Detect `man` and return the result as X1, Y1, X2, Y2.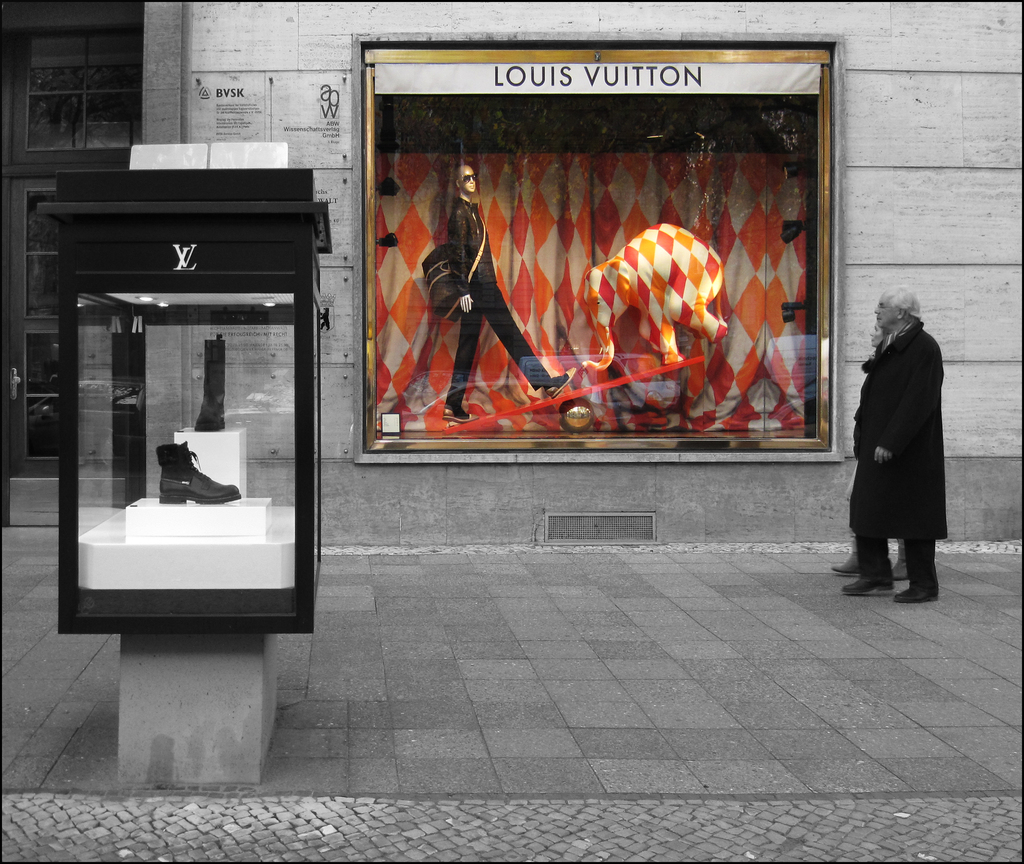
439, 165, 578, 423.
